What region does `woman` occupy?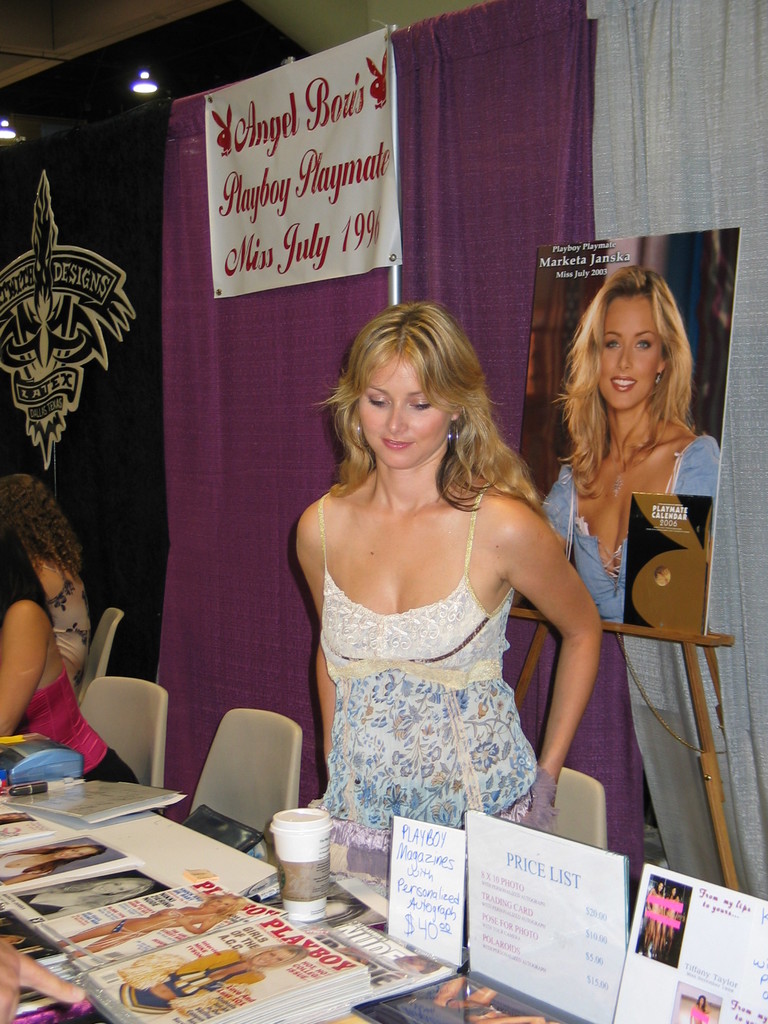
x1=0, y1=836, x2=111, y2=886.
